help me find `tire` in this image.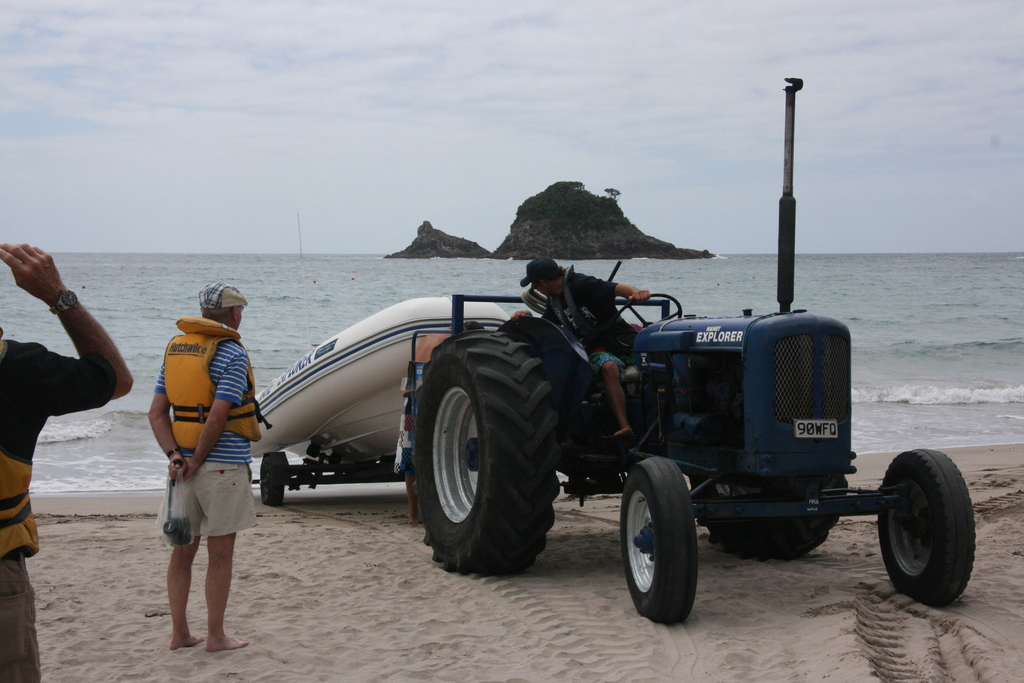
Found it: (left=690, top=475, right=849, bottom=559).
